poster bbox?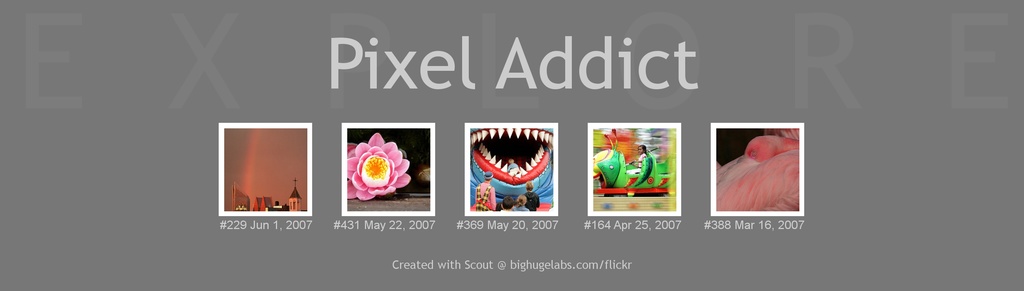
(464, 122, 560, 216)
